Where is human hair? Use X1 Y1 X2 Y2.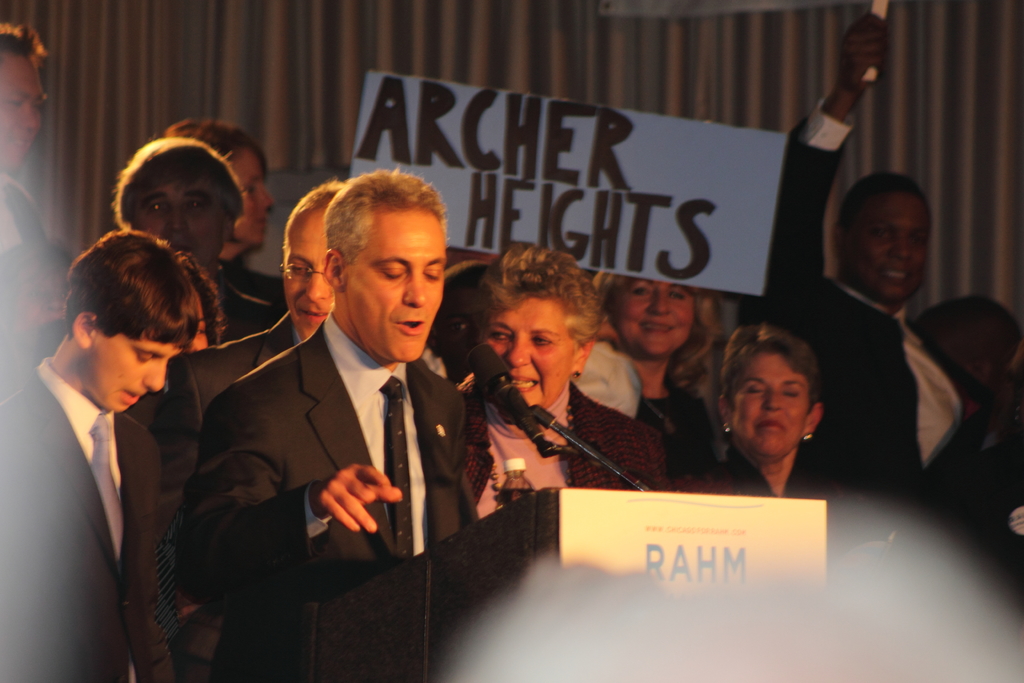
163 119 269 176.
